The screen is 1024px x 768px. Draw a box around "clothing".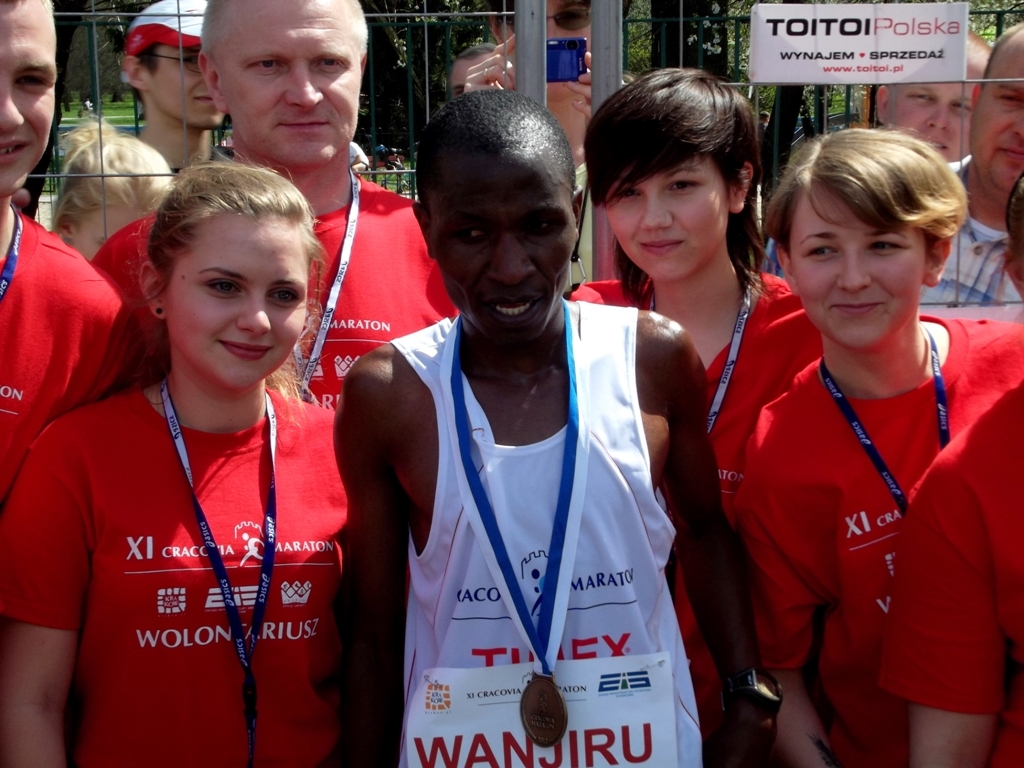
BBox(379, 303, 709, 767).
